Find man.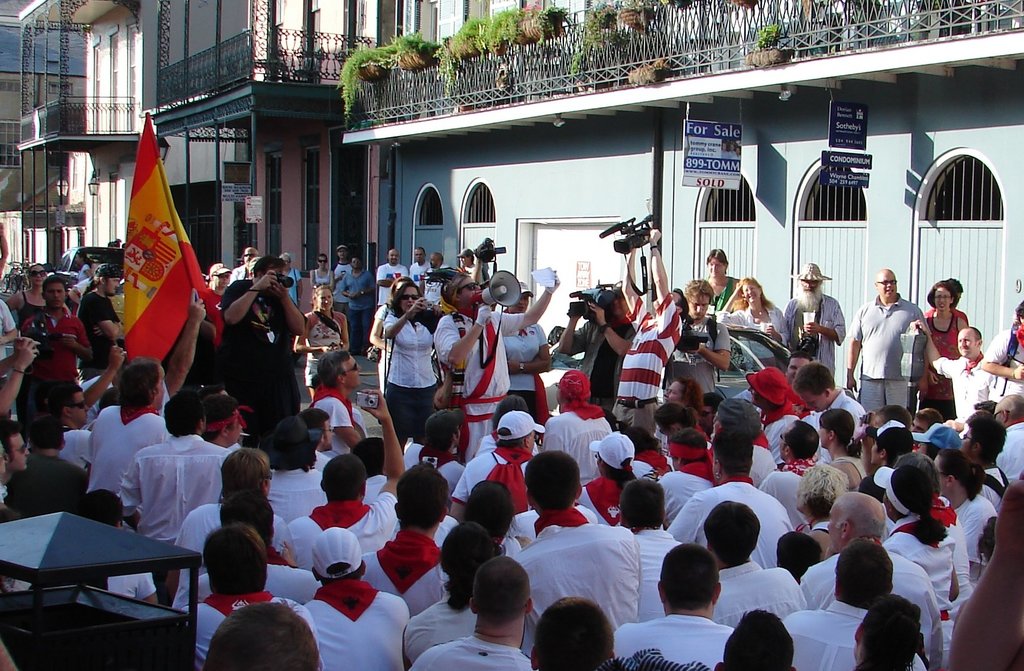
box=[433, 273, 555, 465].
